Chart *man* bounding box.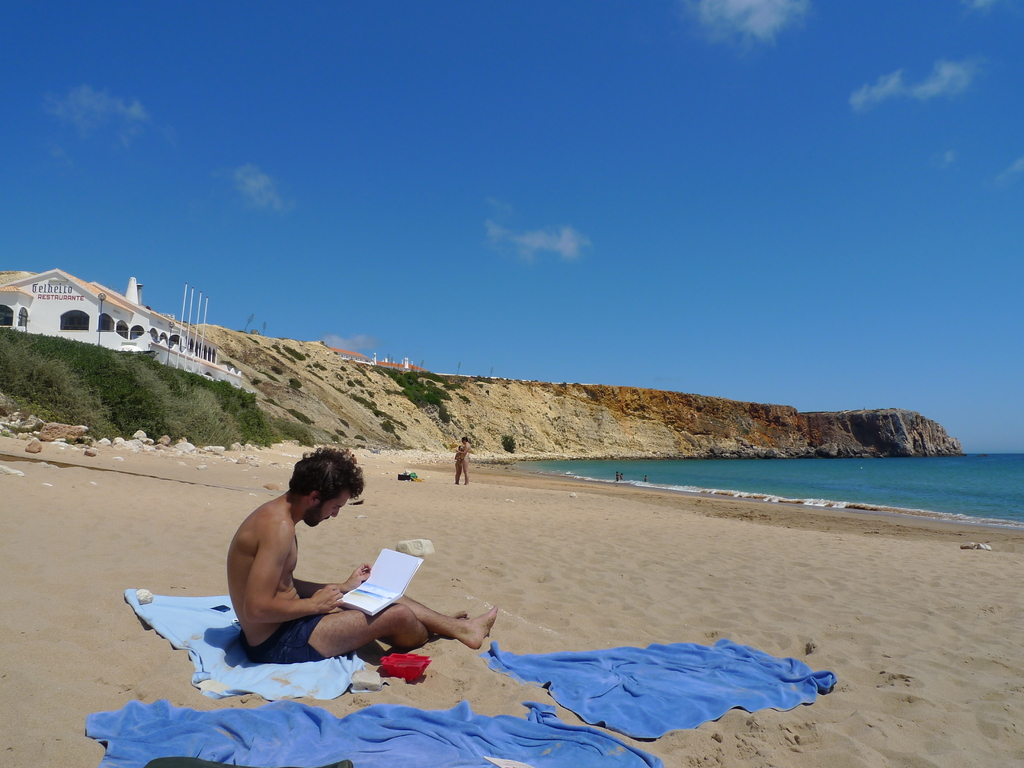
Charted: region(456, 435, 468, 485).
